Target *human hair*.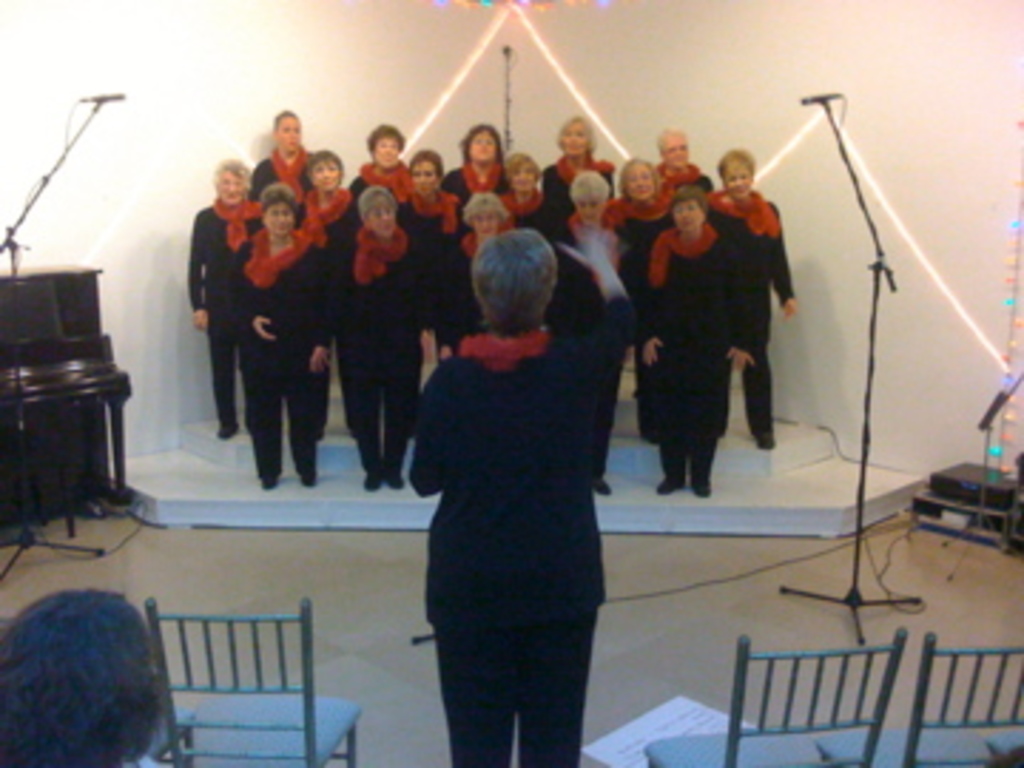
Target region: (558, 111, 594, 151).
